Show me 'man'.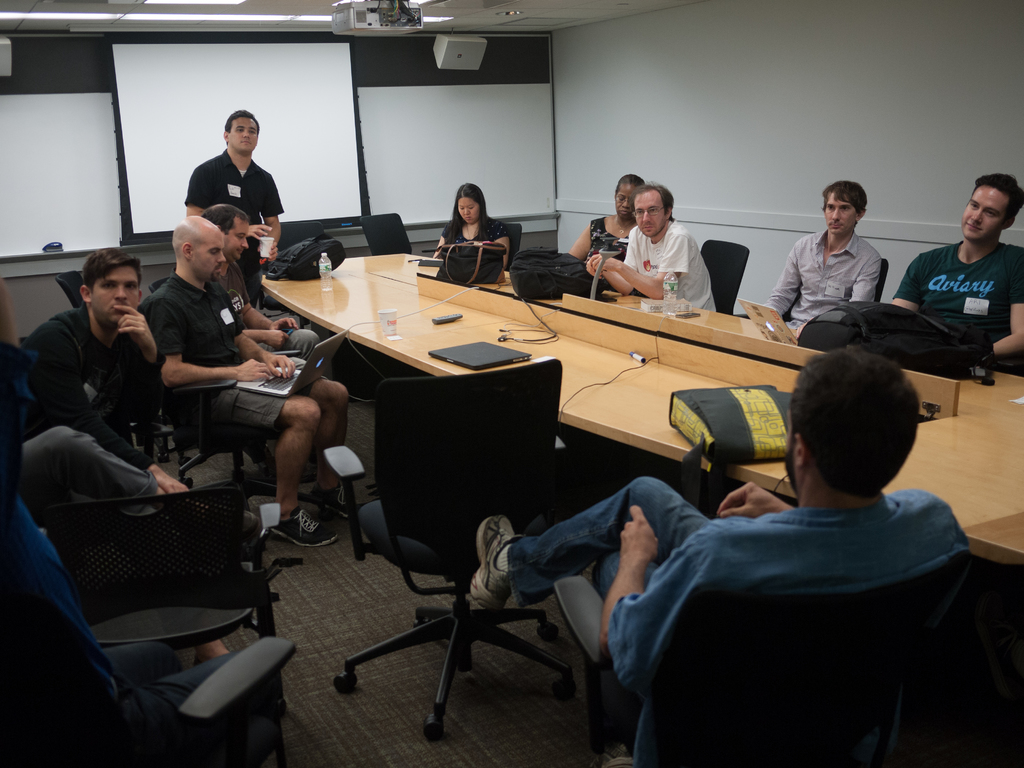
'man' is here: locate(764, 180, 886, 337).
